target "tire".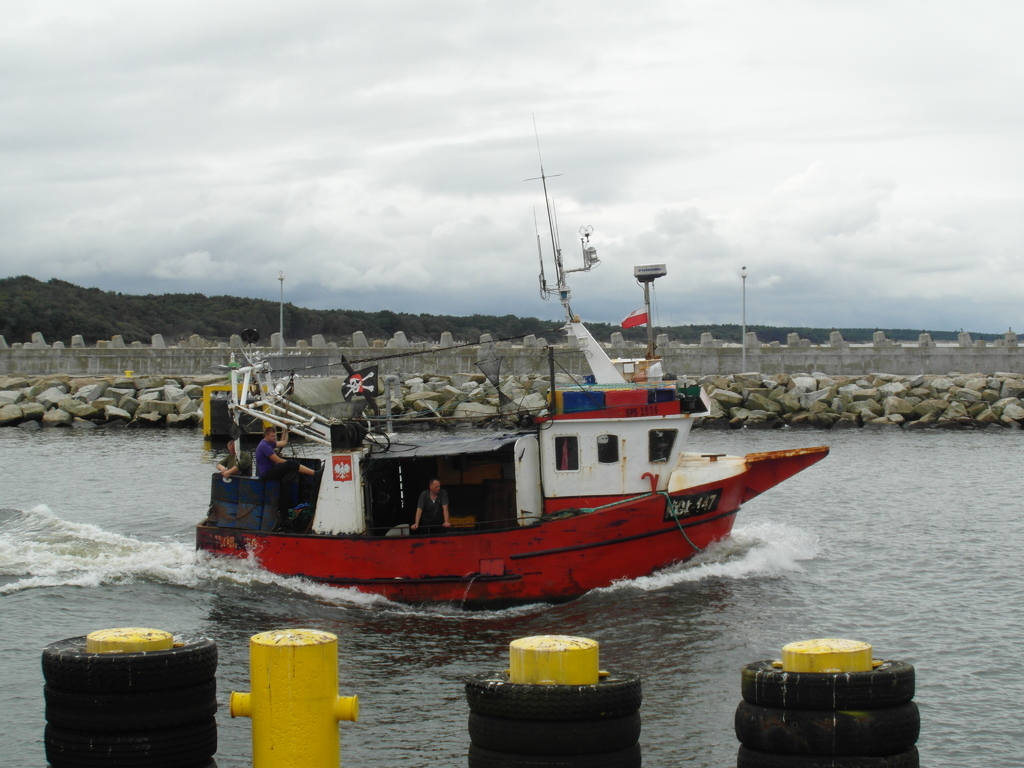
Target region: select_region(38, 691, 223, 715).
